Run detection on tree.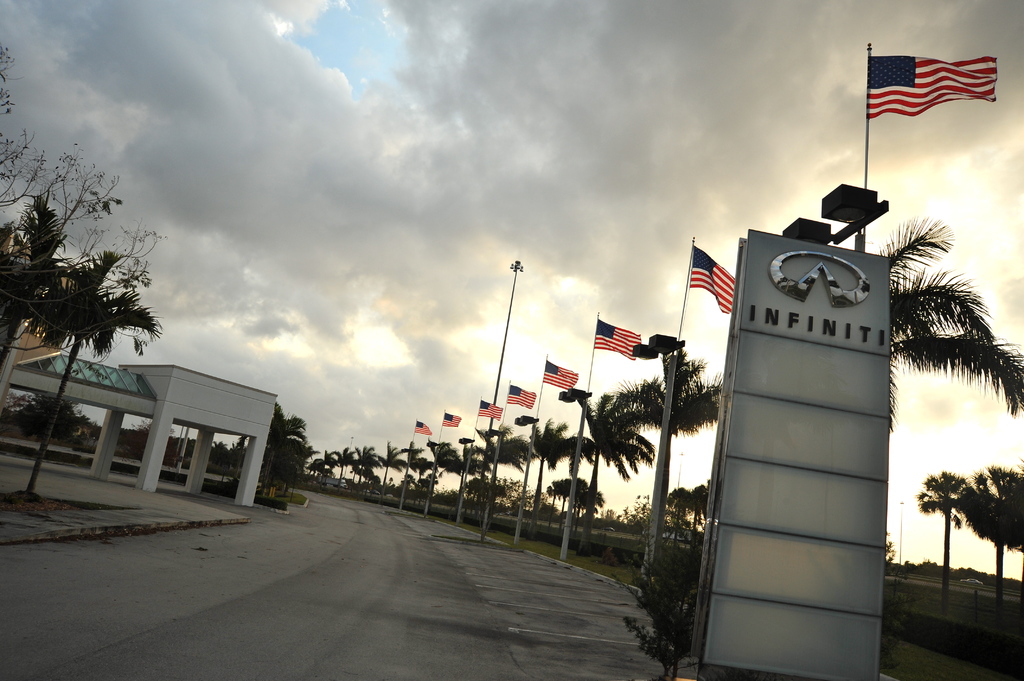
Result: <region>687, 479, 717, 552</region>.
